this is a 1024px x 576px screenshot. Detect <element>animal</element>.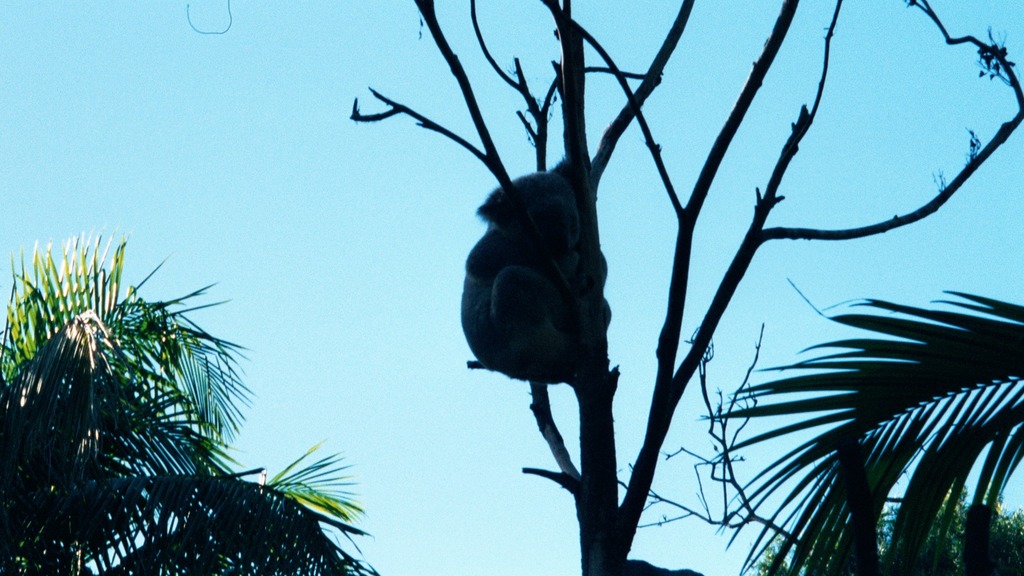
BBox(455, 151, 614, 387).
